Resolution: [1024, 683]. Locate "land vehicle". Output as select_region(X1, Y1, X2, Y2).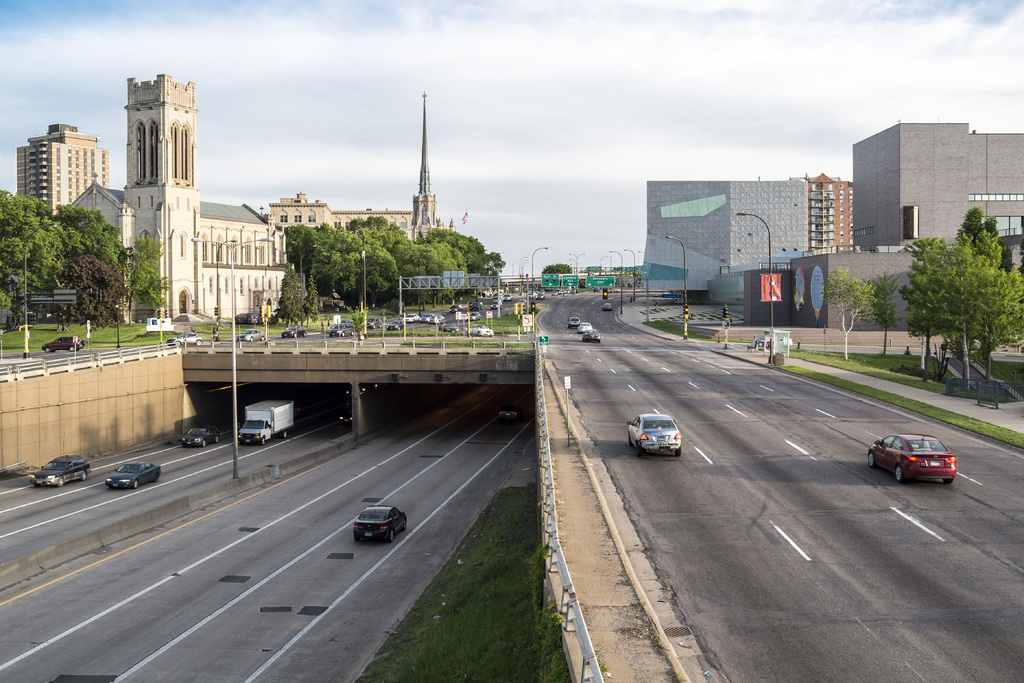
select_region(605, 306, 610, 308).
